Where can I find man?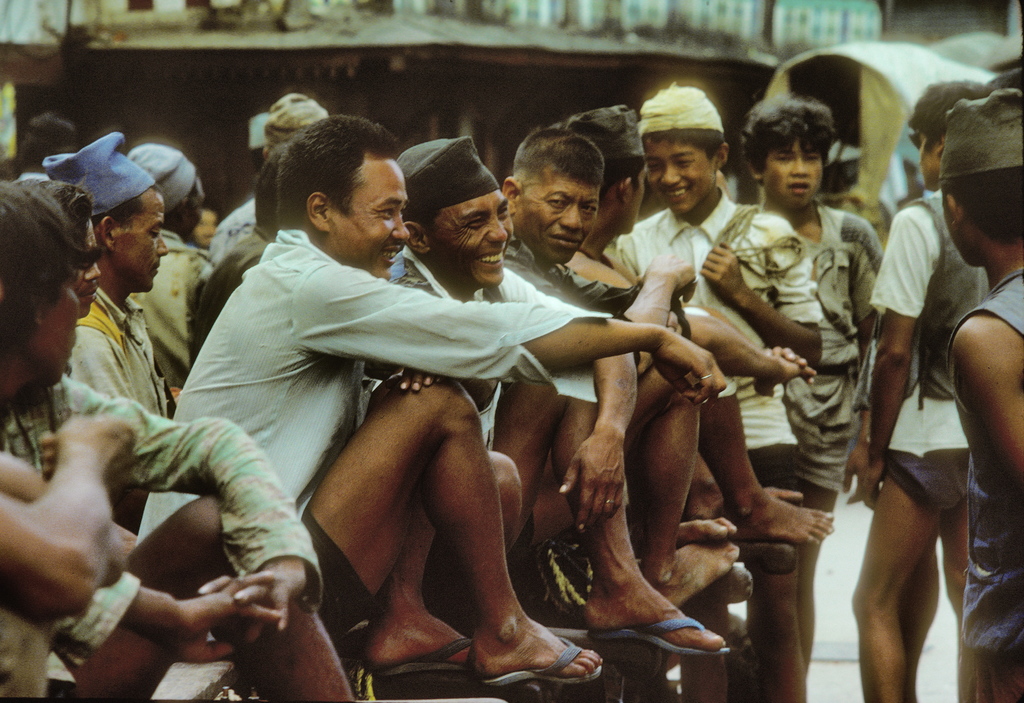
You can find it at crop(0, 194, 346, 702).
